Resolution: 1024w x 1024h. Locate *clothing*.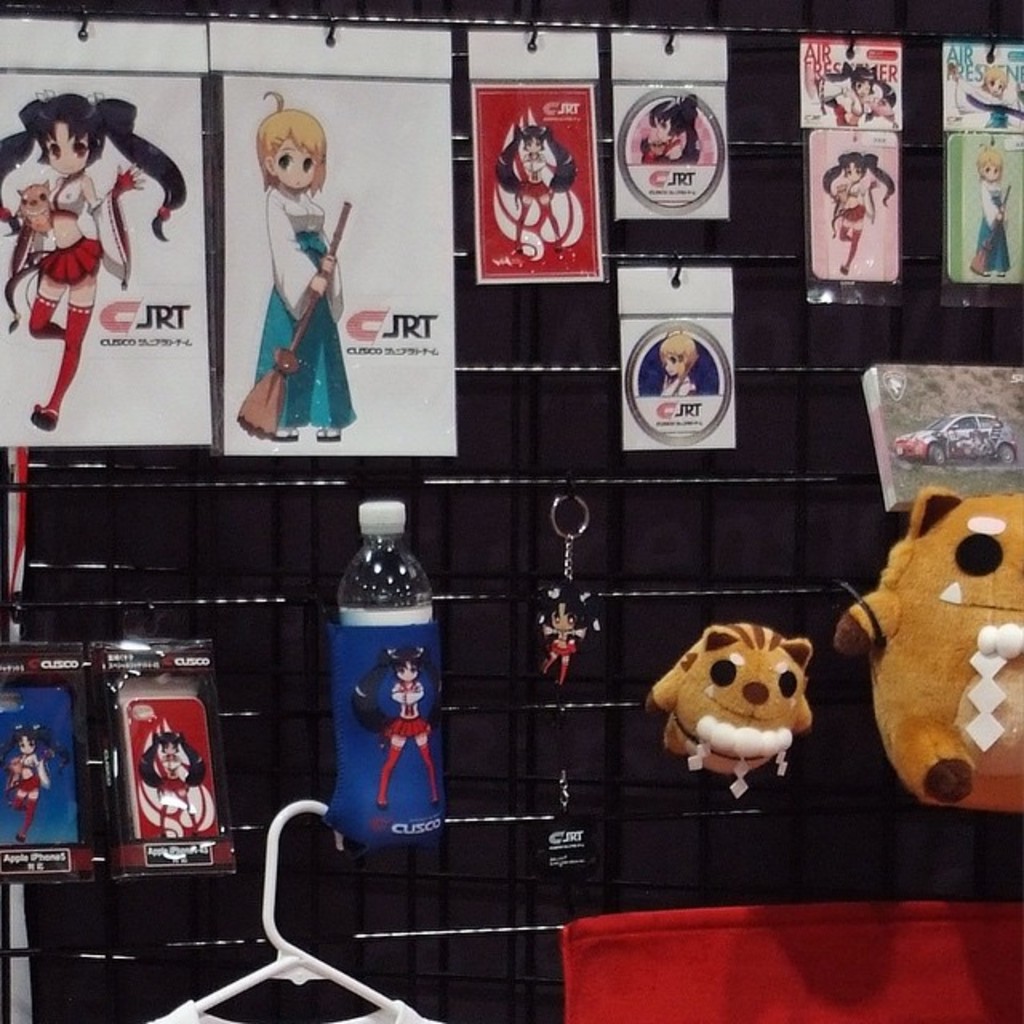
{"left": 238, "top": 181, "right": 373, "bottom": 462}.
